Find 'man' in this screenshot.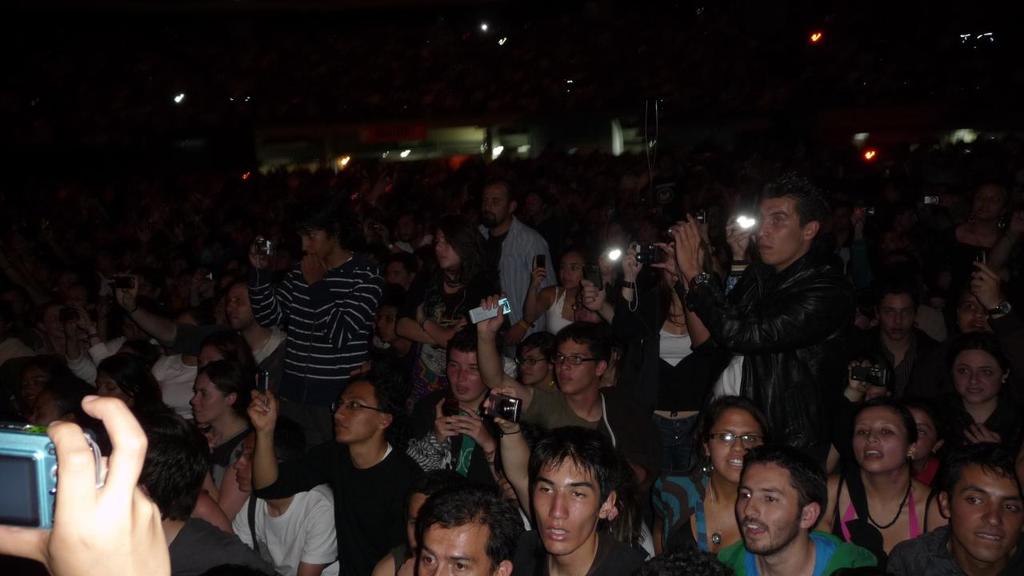
The bounding box for 'man' is [left=116, top=273, right=282, bottom=360].
